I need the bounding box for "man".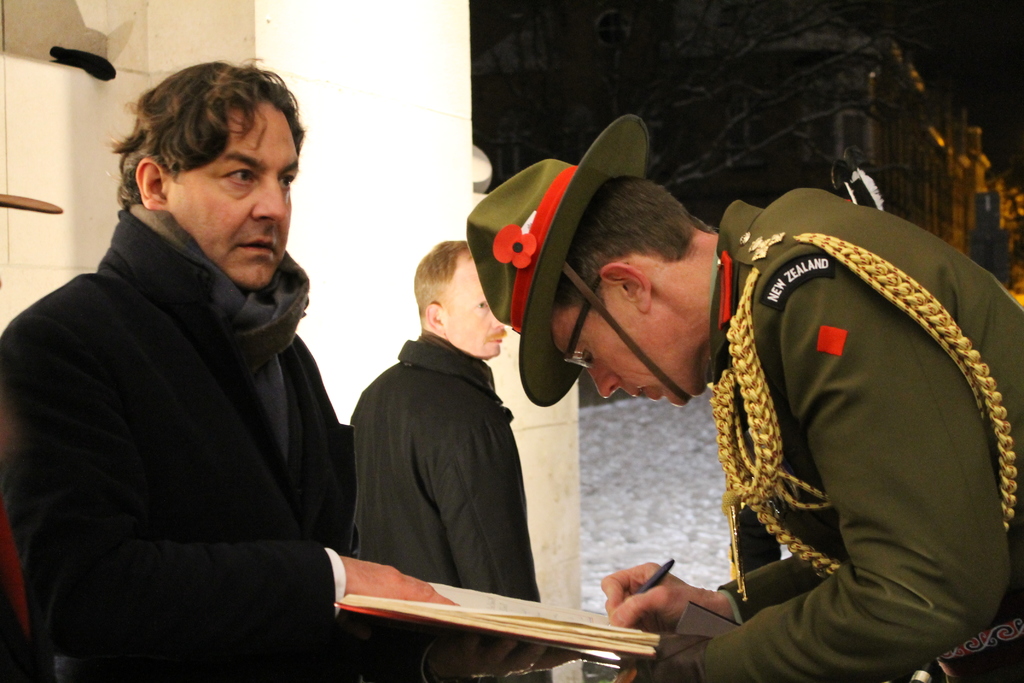
Here it is: 460 113 1023 682.
